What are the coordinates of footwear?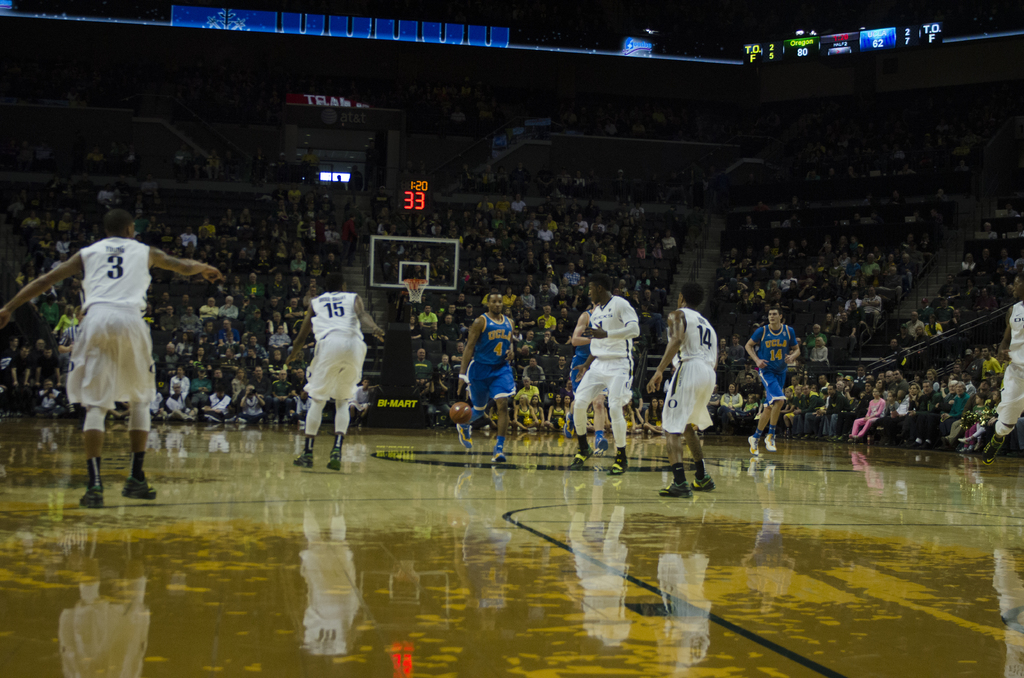
{"x1": 124, "y1": 474, "x2": 159, "y2": 499}.
